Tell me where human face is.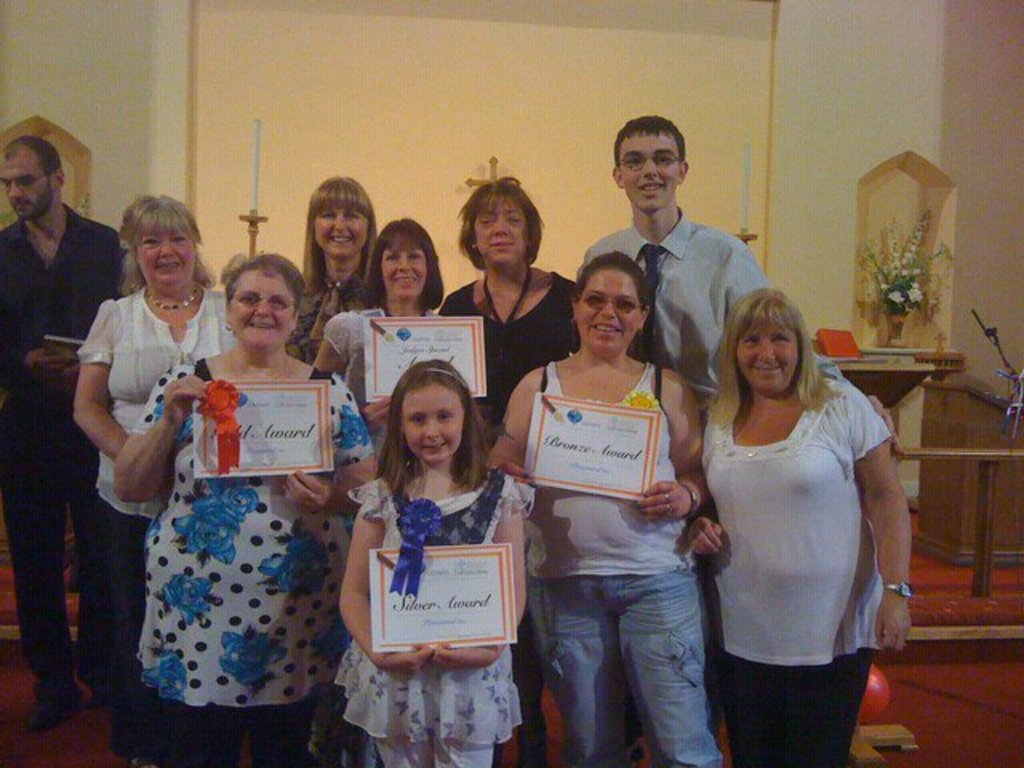
human face is at box(2, 142, 50, 226).
